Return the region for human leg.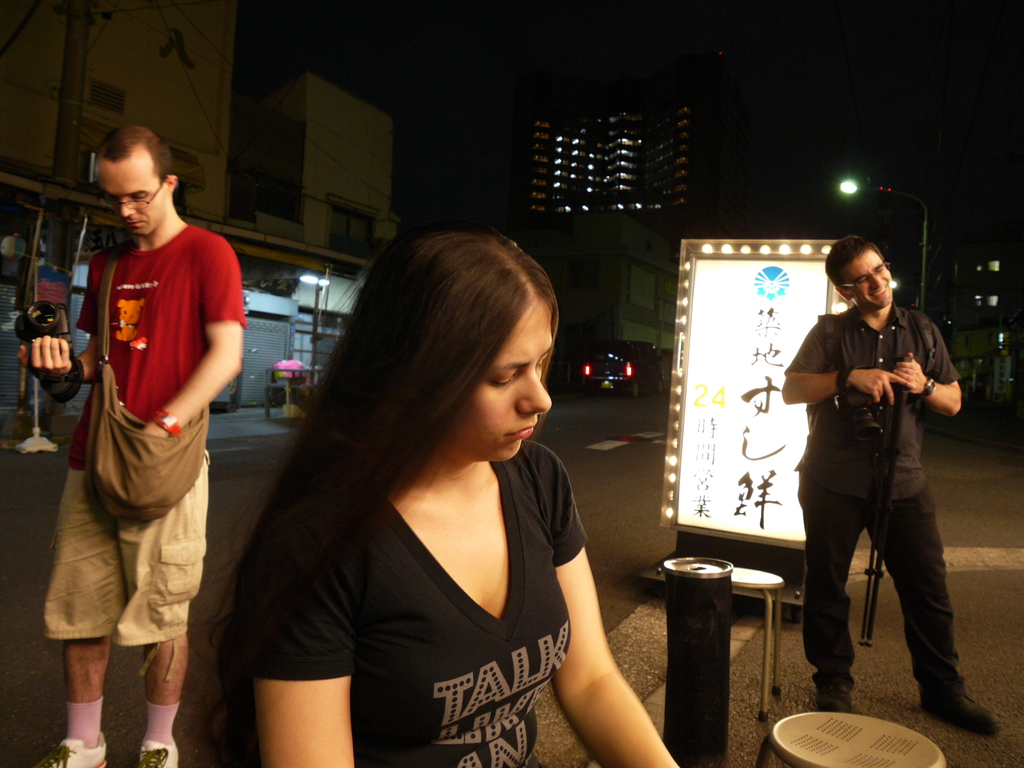
[left=803, top=471, right=862, bottom=712].
